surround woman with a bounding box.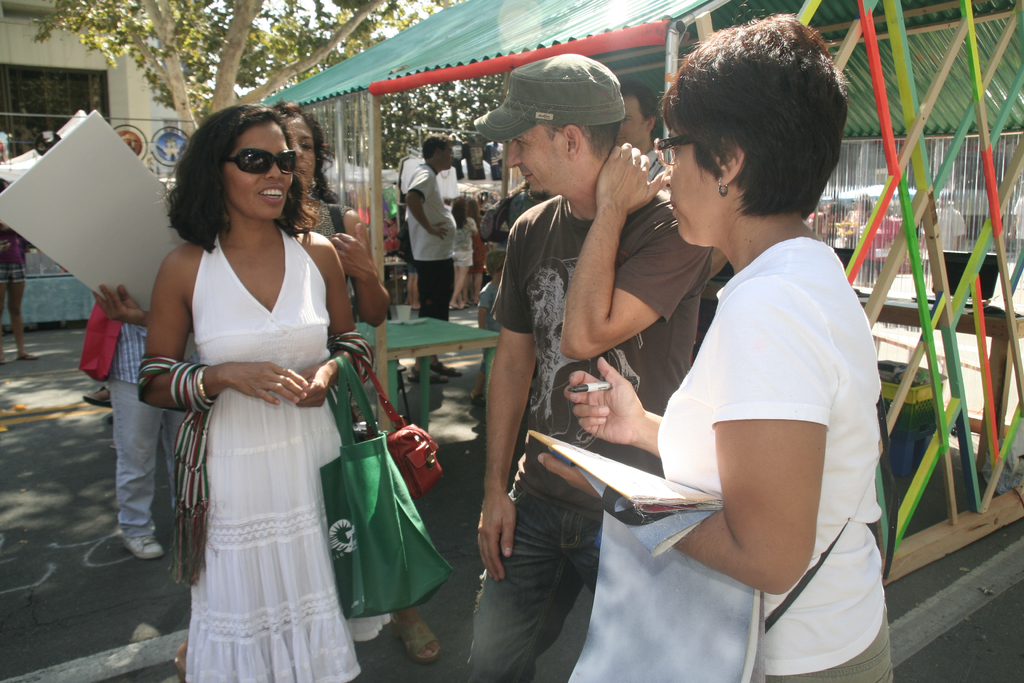
left=0, top=174, right=40, bottom=367.
